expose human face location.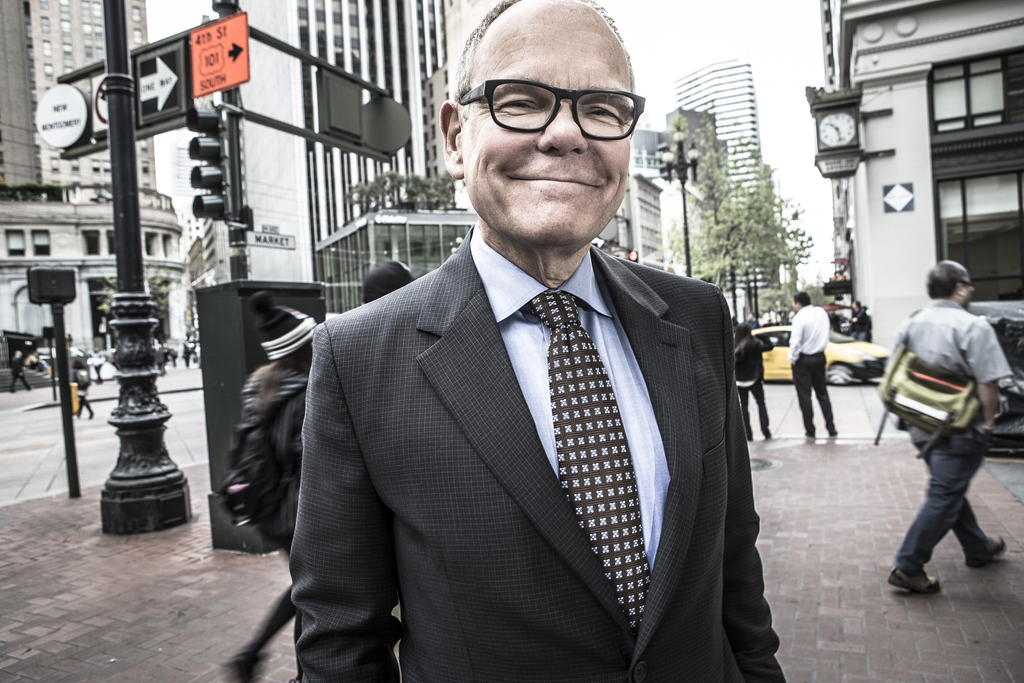
Exposed at rect(468, 0, 632, 248).
